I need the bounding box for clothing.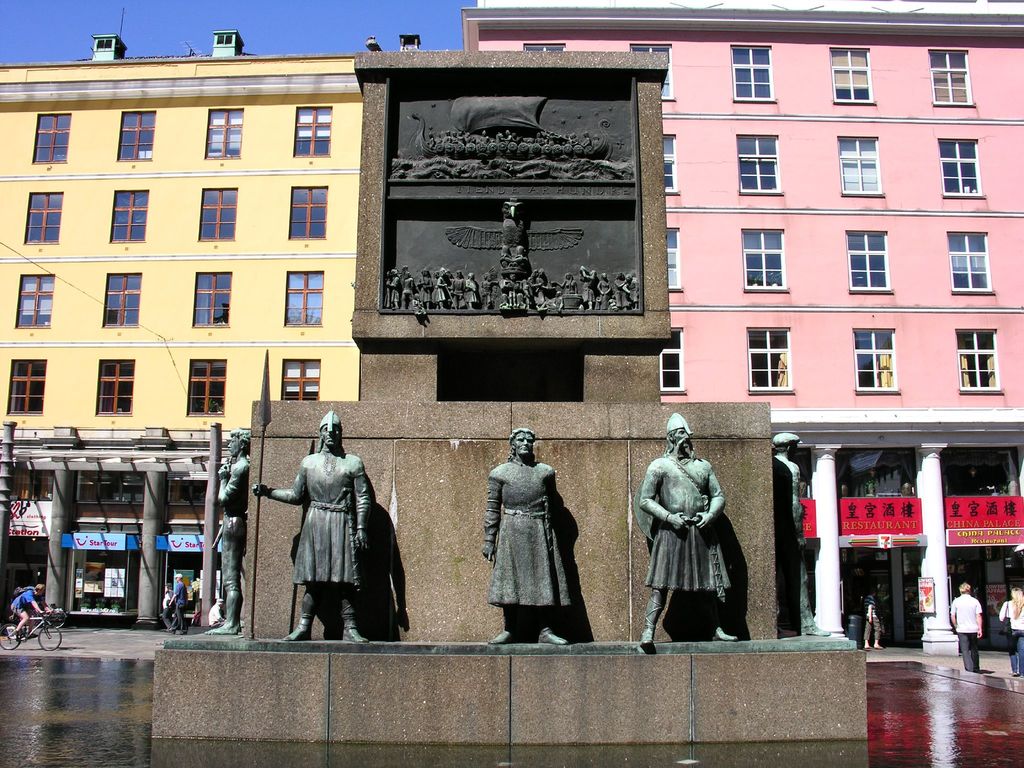
Here it is: x1=159 y1=582 x2=193 y2=633.
